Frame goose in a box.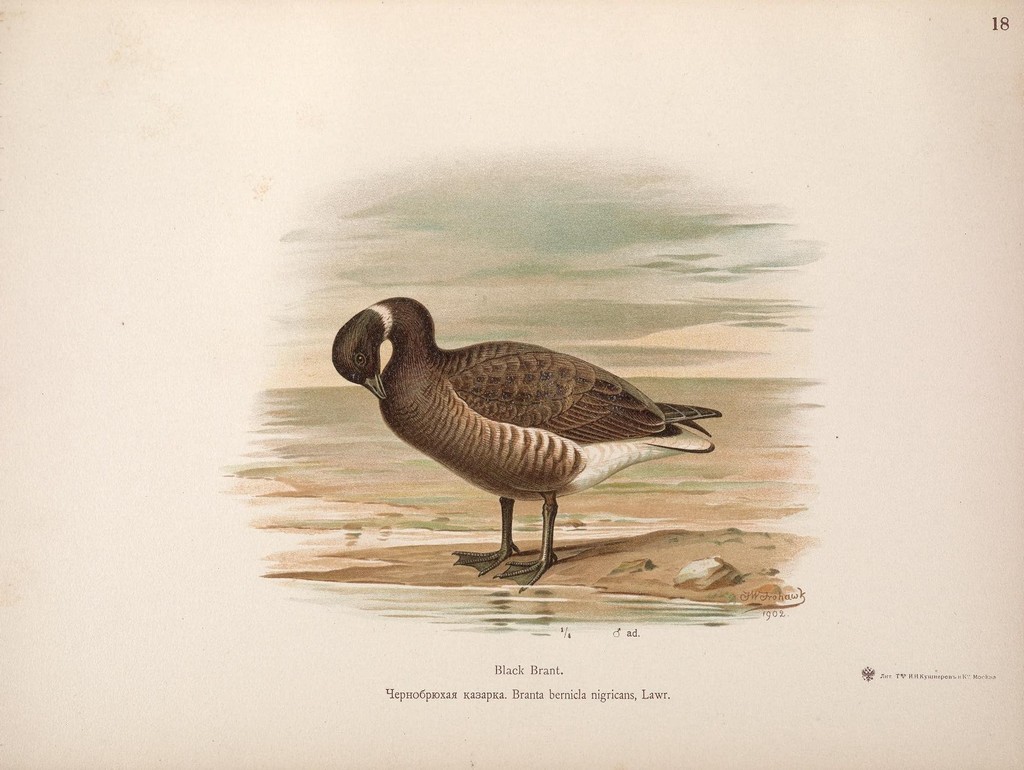
<region>328, 295, 721, 594</region>.
